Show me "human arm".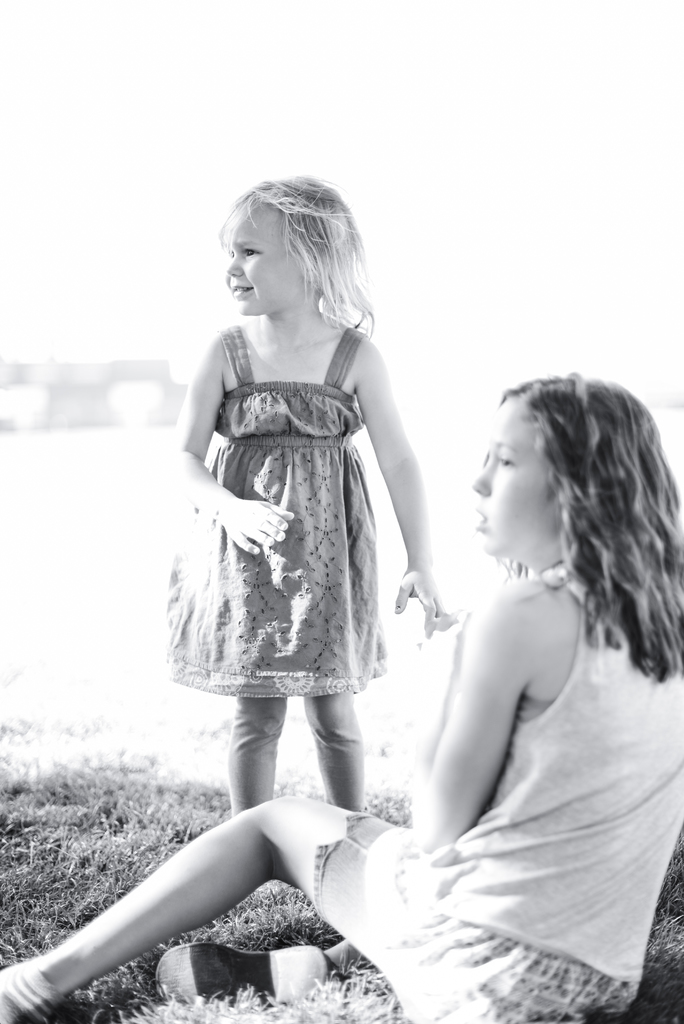
"human arm" is here: rect(405, 568, 543, 875).
